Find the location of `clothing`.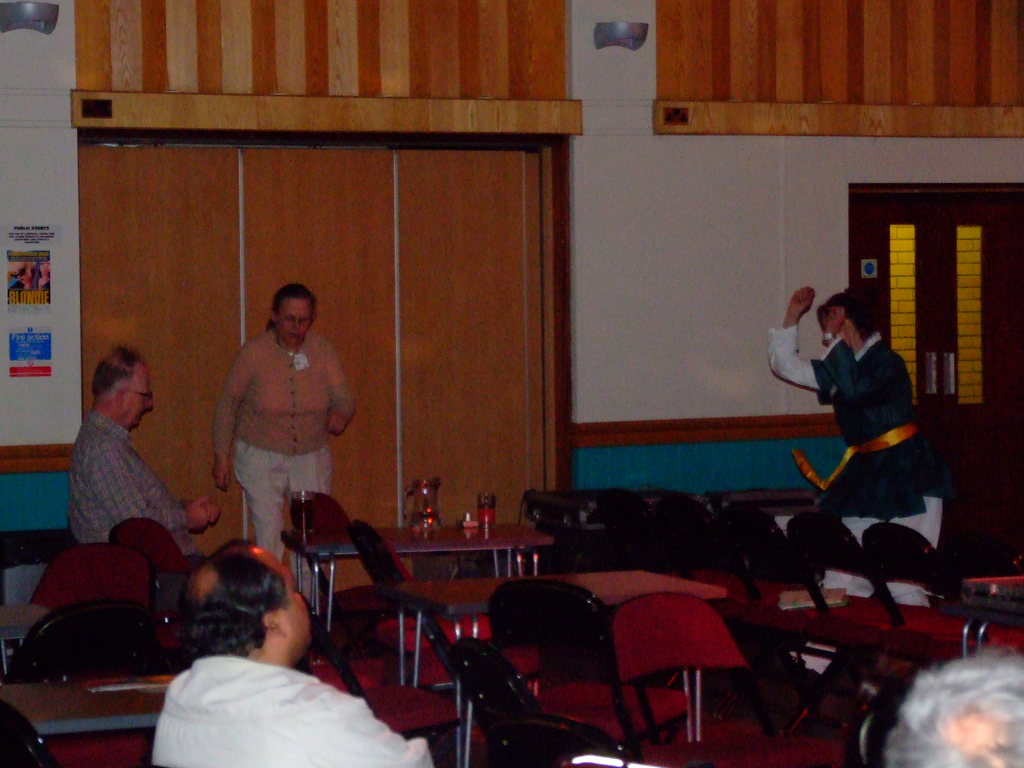
Location: 150/650/439/767.
